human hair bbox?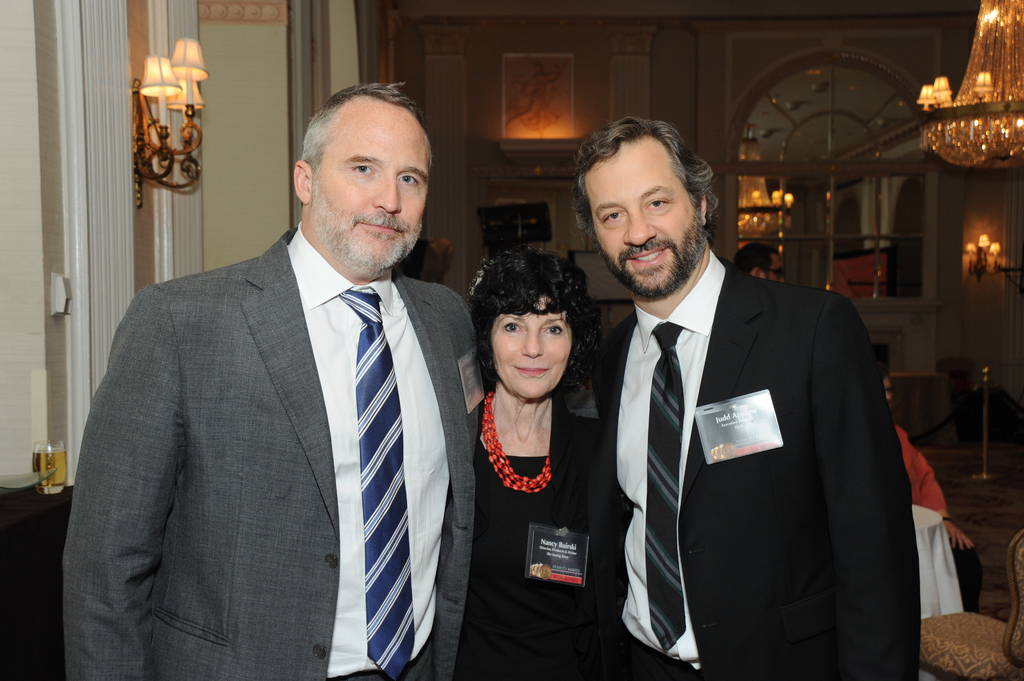
x1=300, y1=77, x2=439, y2=171
